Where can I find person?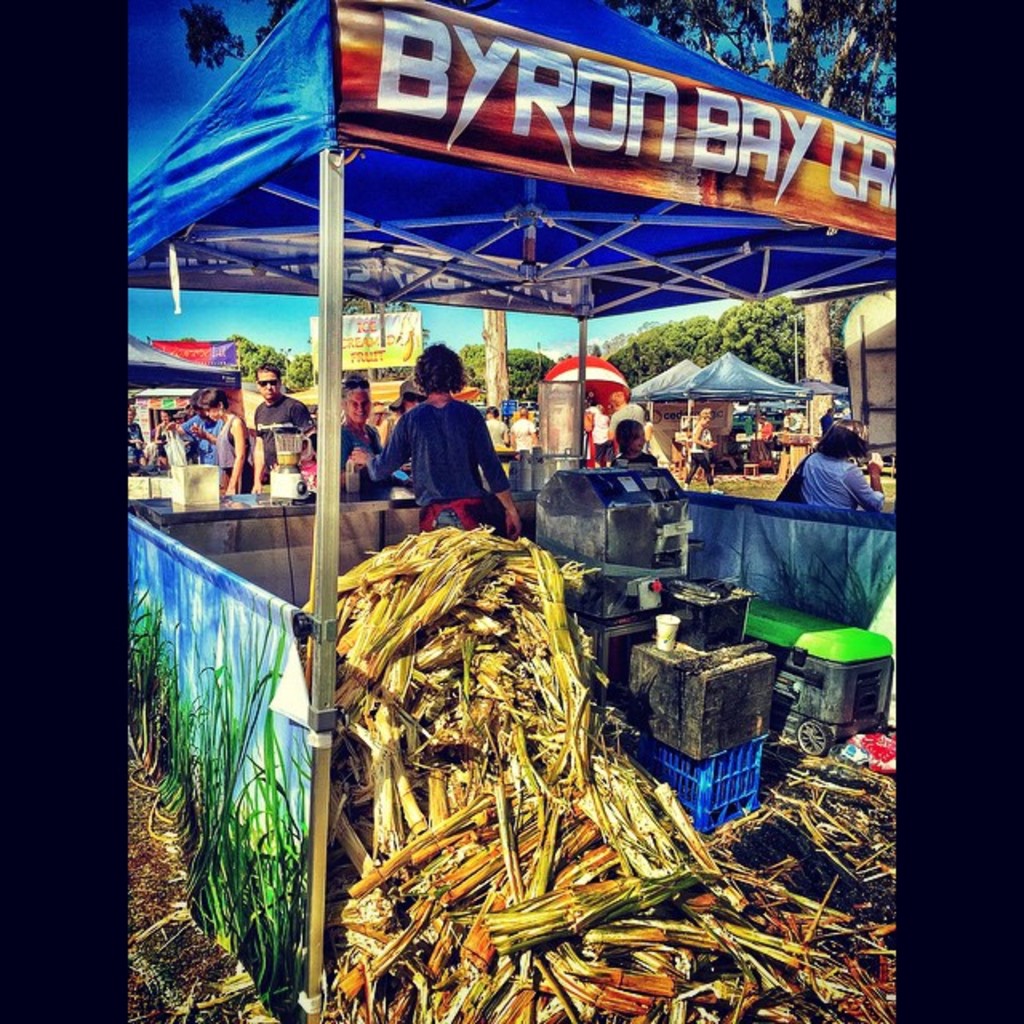
You can find it at 192:384:245:493.
